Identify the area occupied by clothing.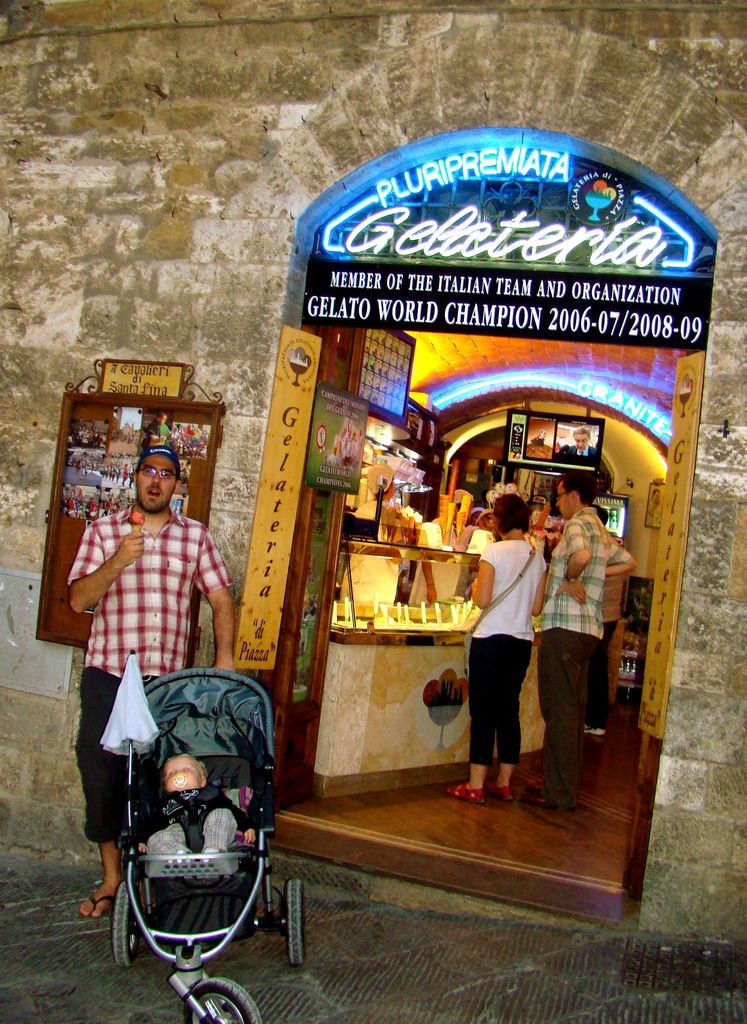
Area: 142,792,252,851.
